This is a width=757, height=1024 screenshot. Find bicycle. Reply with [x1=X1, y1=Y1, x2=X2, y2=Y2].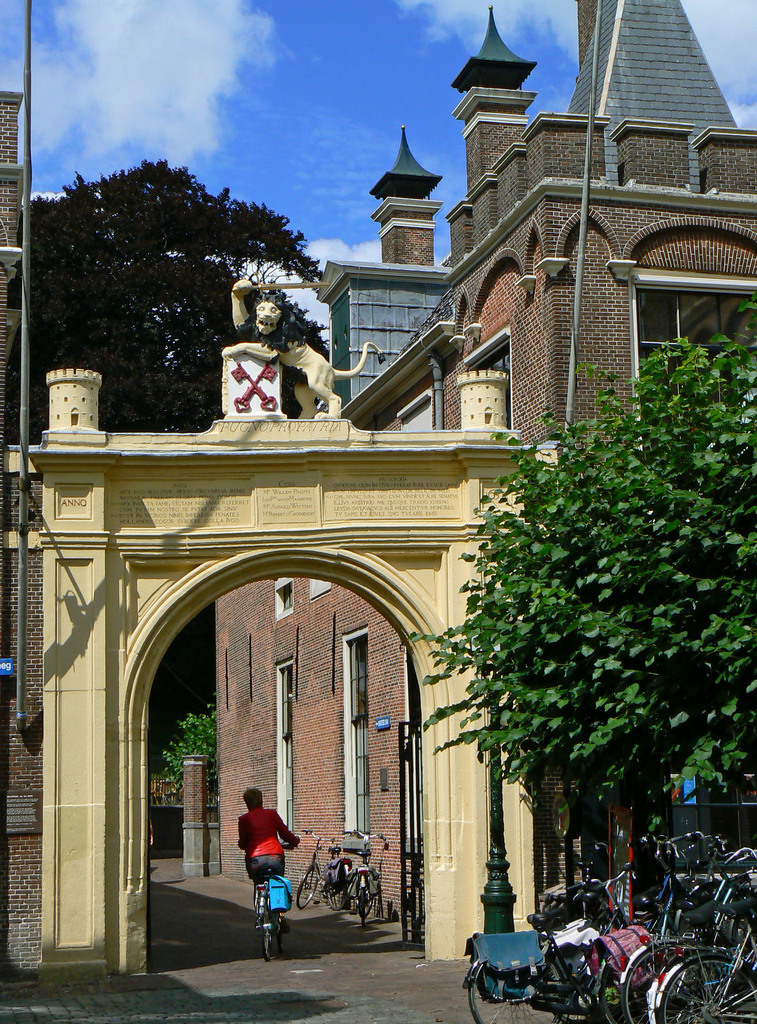
[x1=341, y1=838, x2=390, y2=924].
